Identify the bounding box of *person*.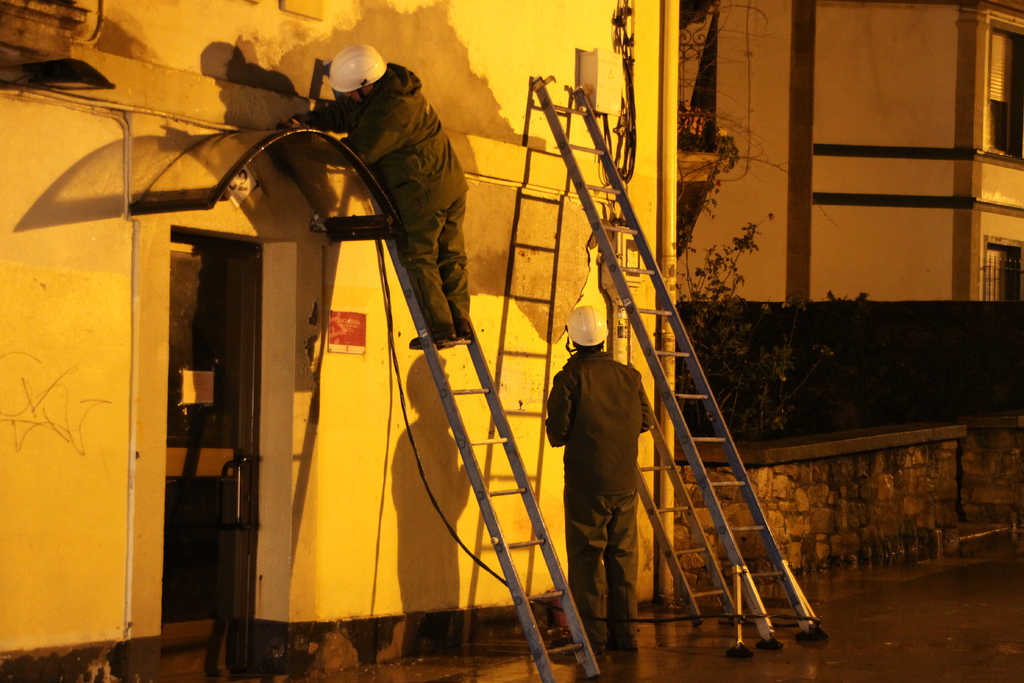
bbox(279, 41, 470, 345).
